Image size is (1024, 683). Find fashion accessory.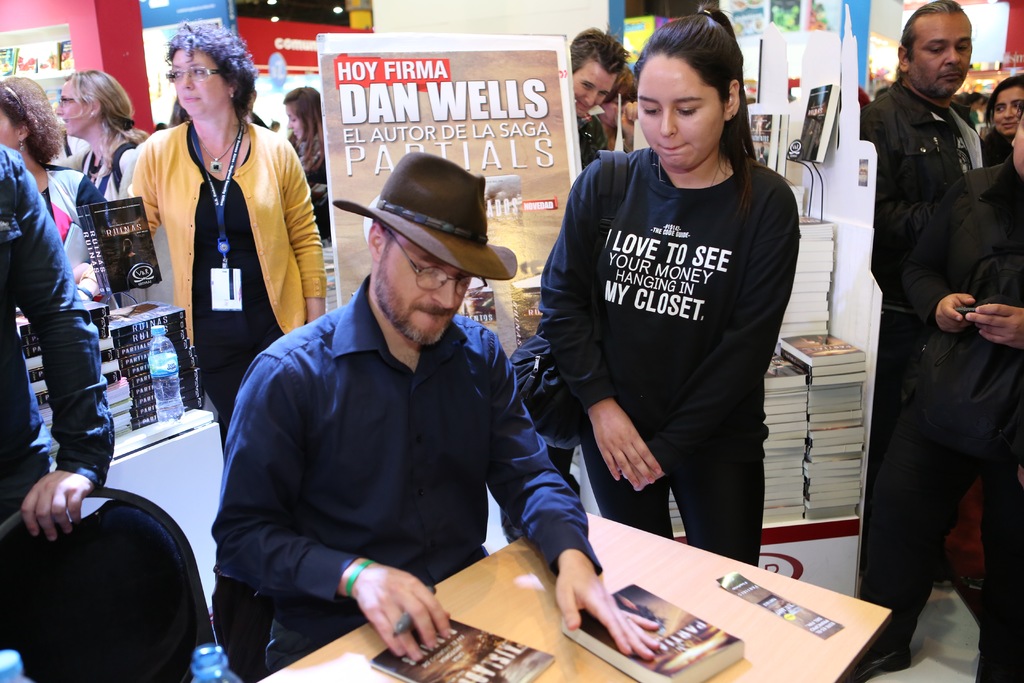
bbox=[732, 112, 736, 120].
